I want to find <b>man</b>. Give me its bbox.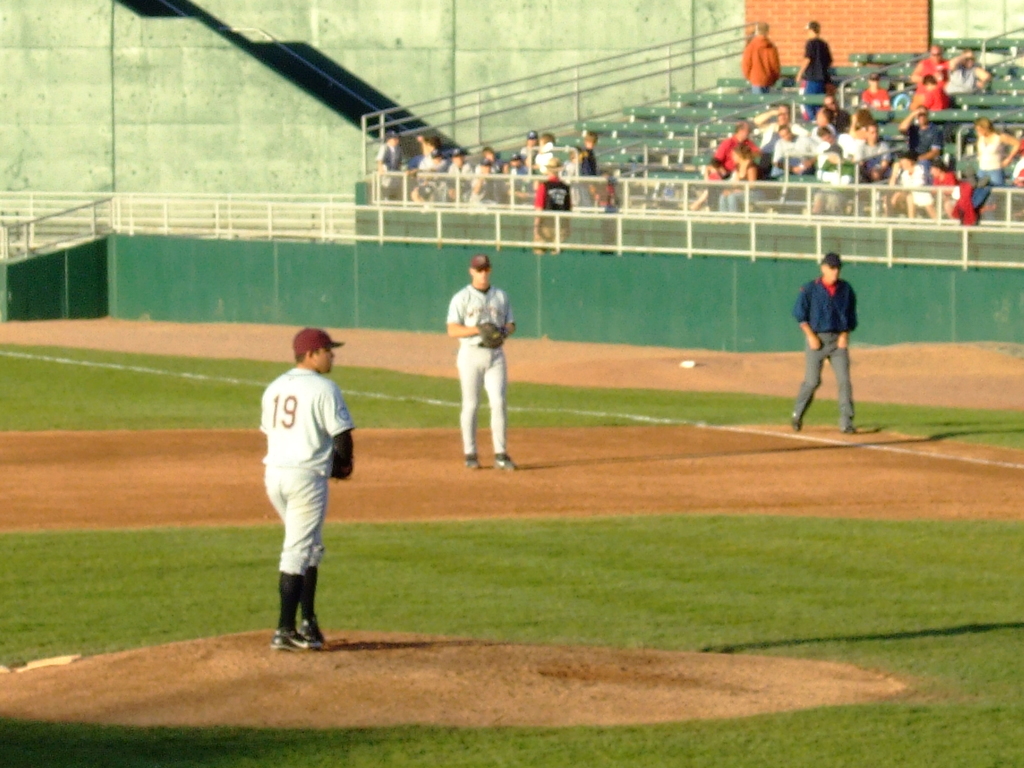
bbox=[945, 49, 991, 90].
